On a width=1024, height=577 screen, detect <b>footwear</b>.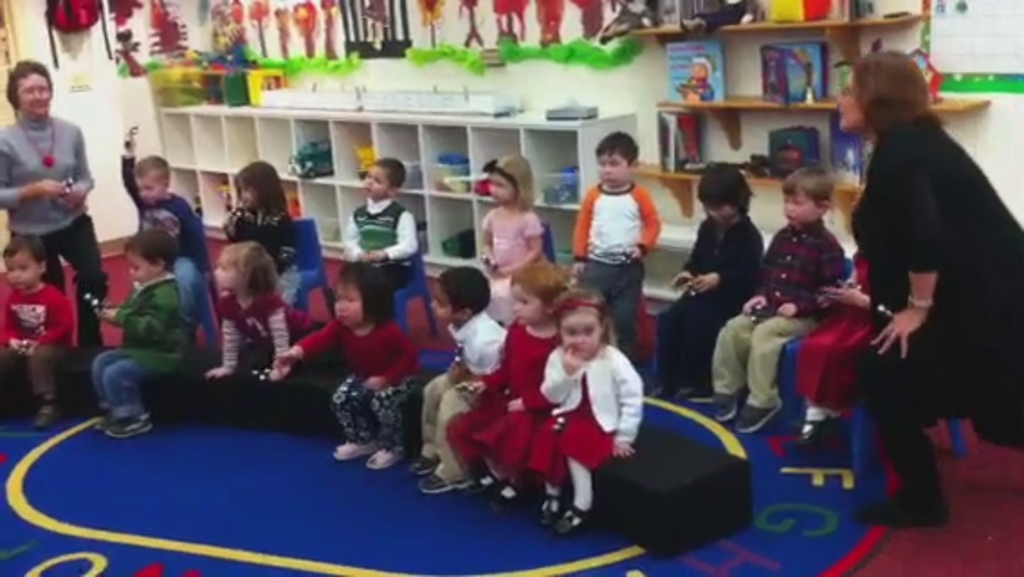
crop(413, 465, 478, 498).
